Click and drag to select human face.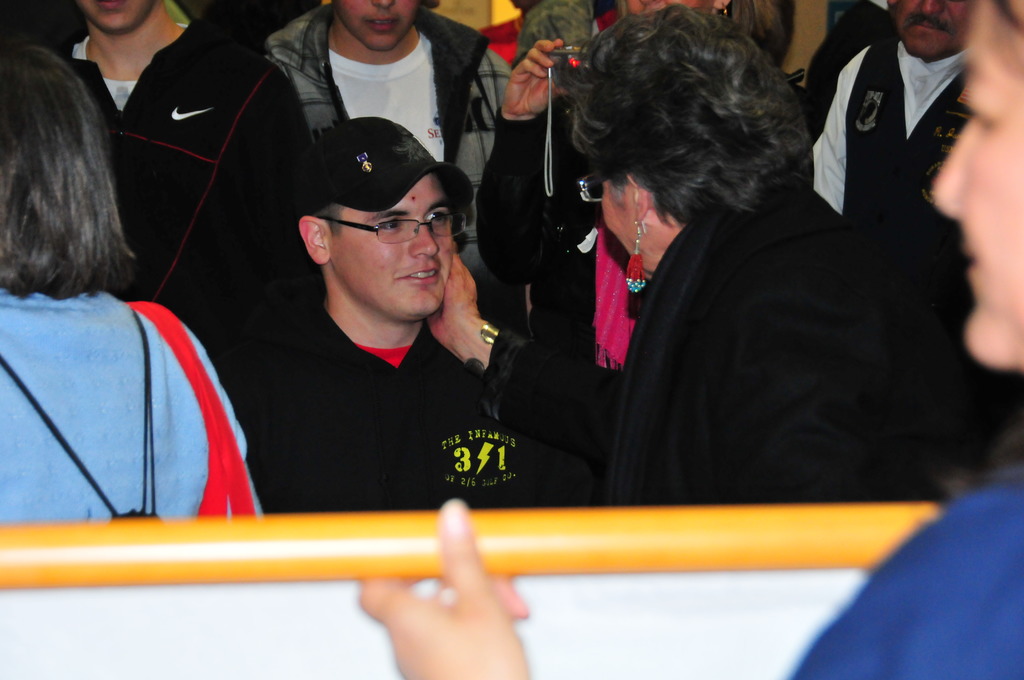
Selection: [332,0,416,46].
